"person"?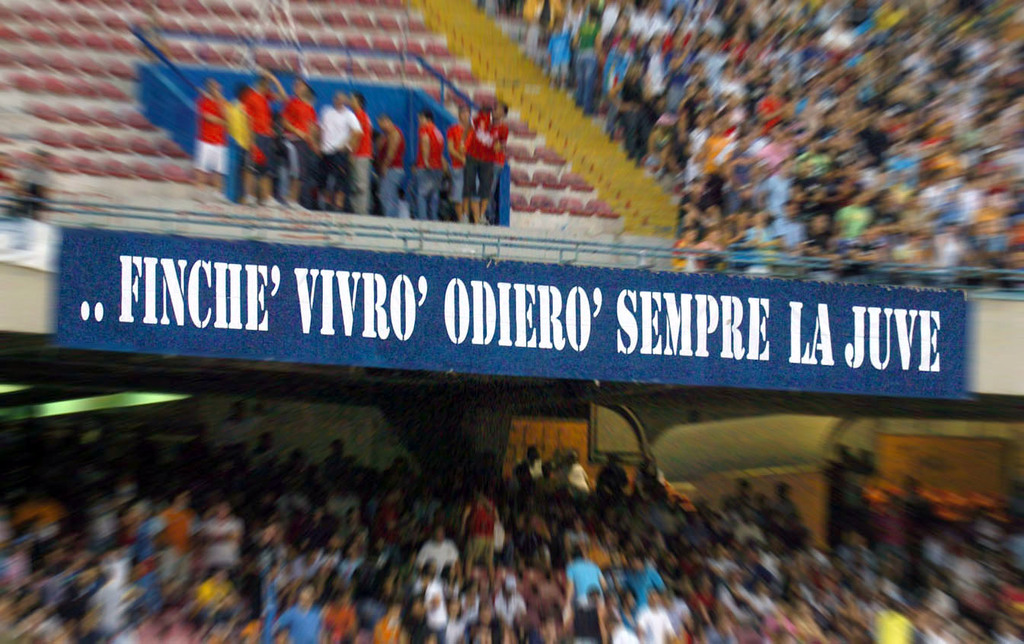
[871, 603, 921, 643]
